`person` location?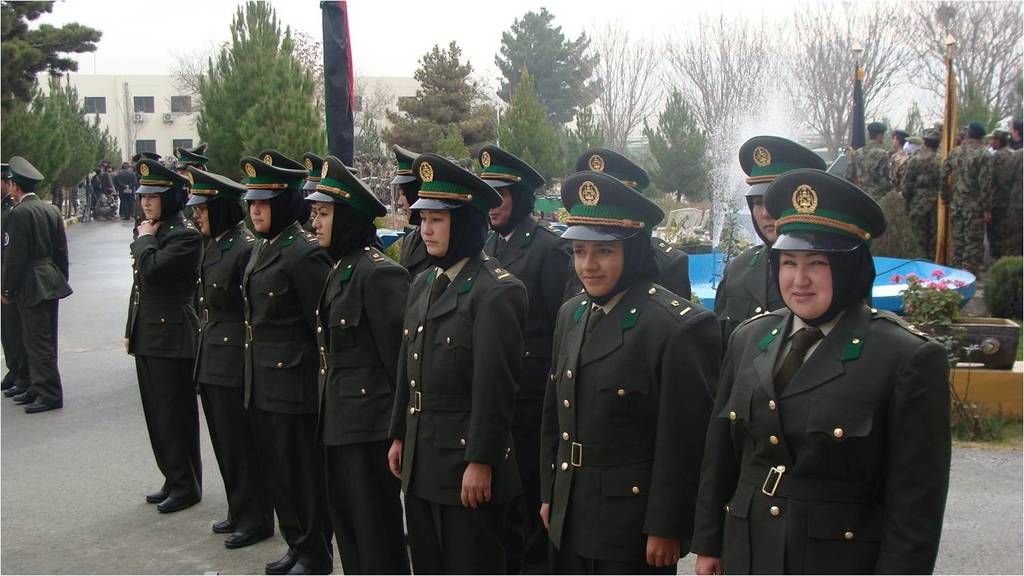
[x1=113, y1=163, x2=207, y2=515]
